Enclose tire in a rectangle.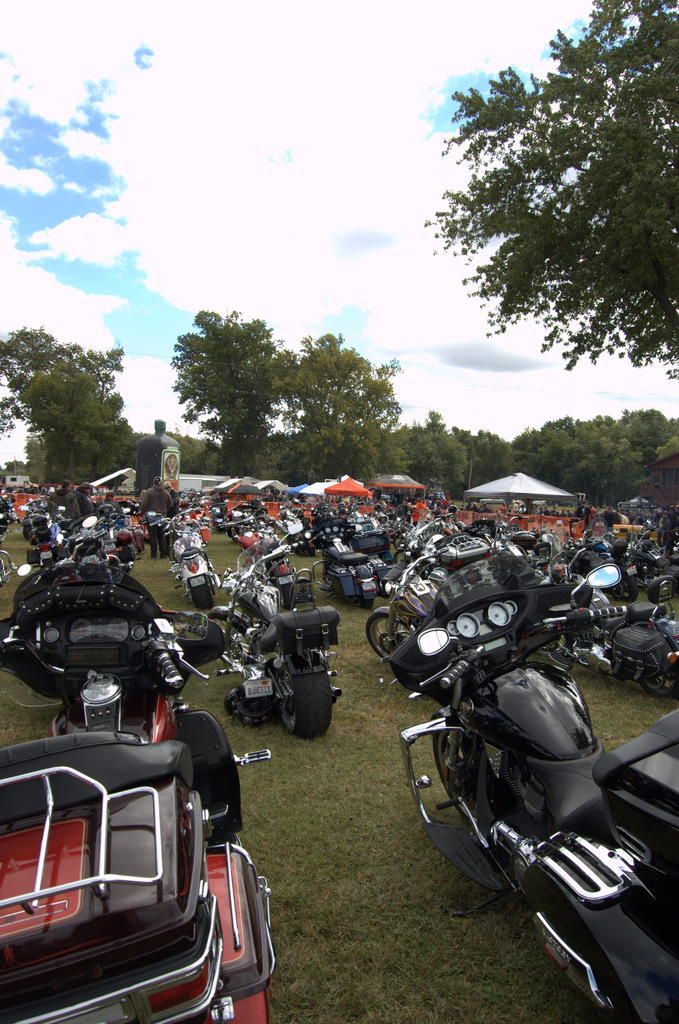
detection(364, 612, 413, 663).
